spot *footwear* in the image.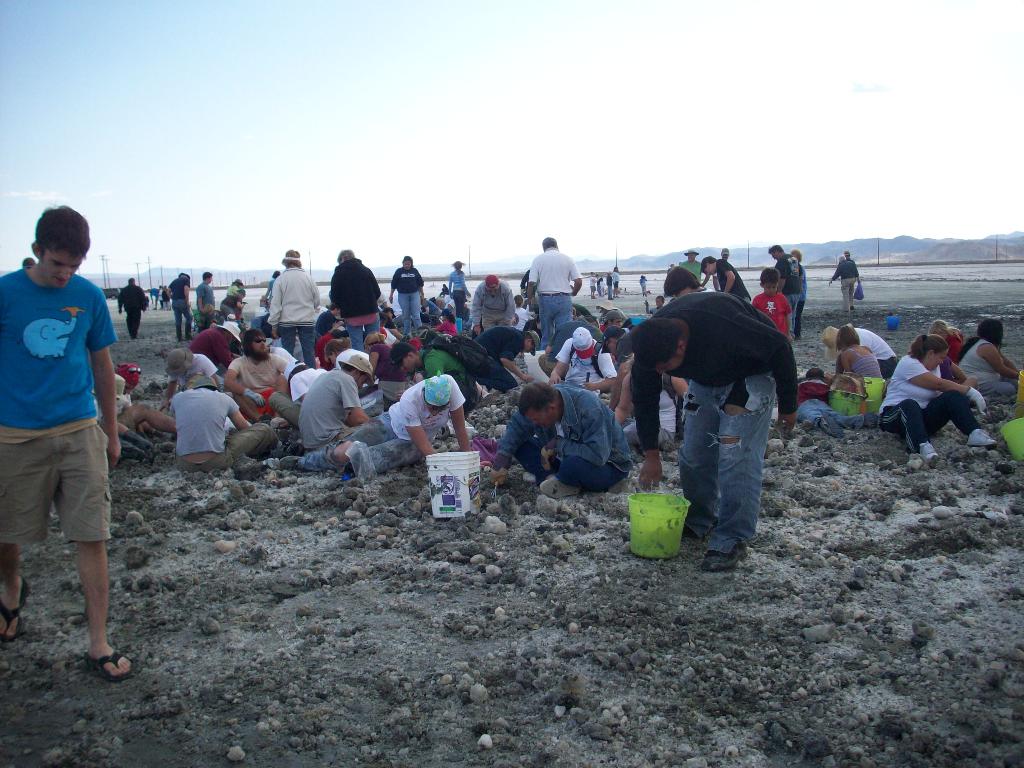
*footwear* found at 702, 538, 747, 570.
